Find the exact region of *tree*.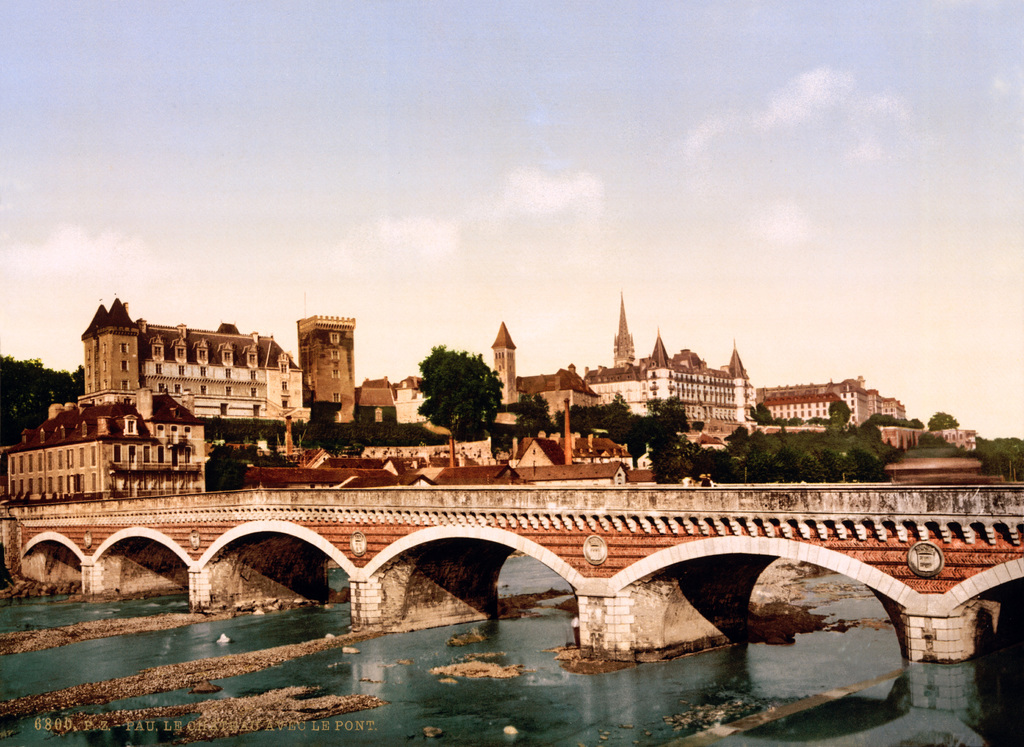
Exact region: [746,403,780,424].
